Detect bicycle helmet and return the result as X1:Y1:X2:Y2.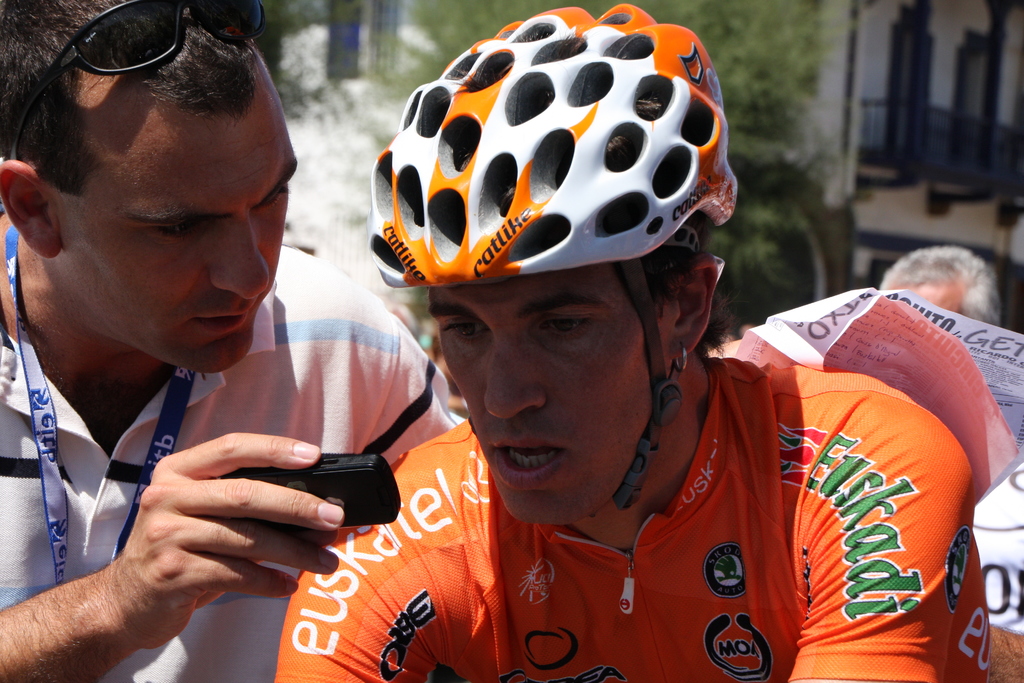
369:6:746:280.
